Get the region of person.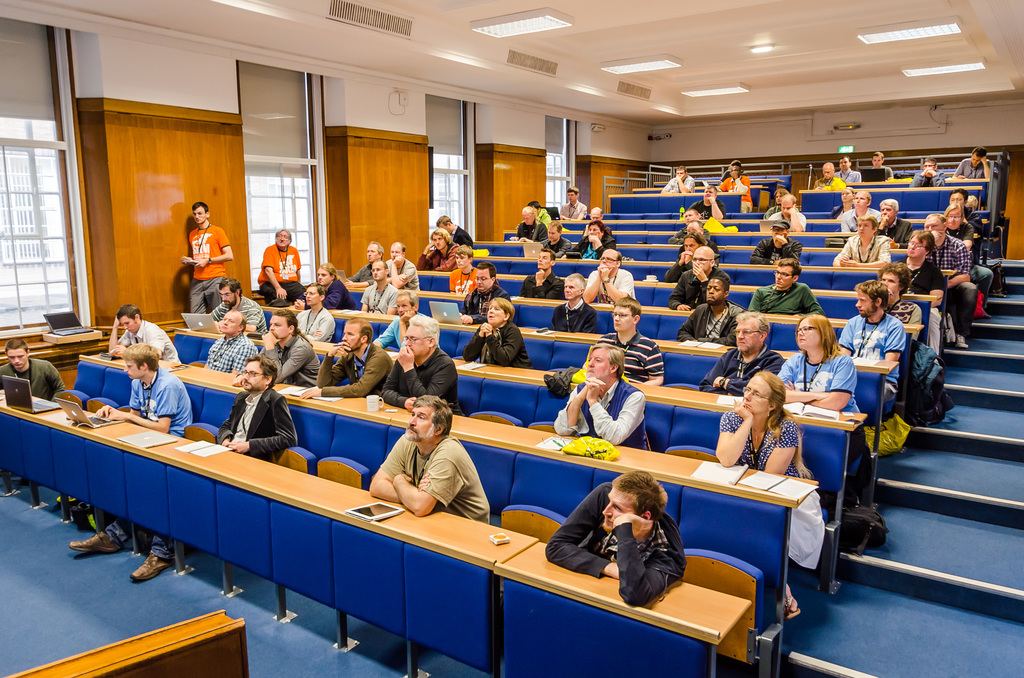
Rect(867, 259, 922, 344).
